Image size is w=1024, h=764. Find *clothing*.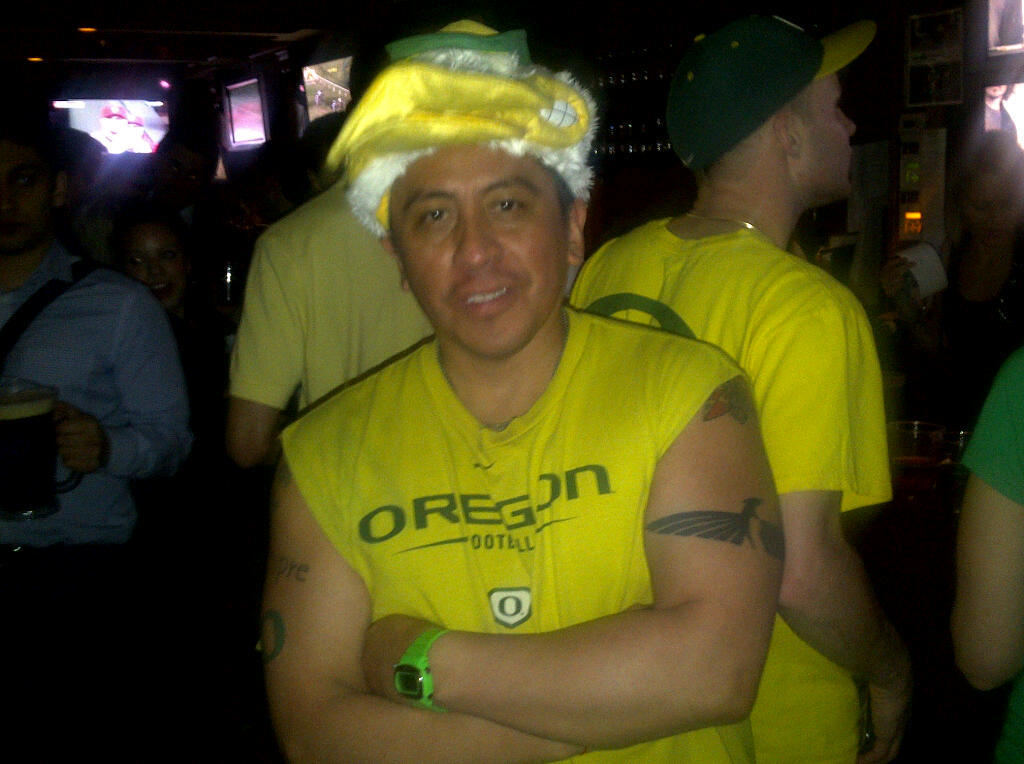
(238, 182, 415, 385).
